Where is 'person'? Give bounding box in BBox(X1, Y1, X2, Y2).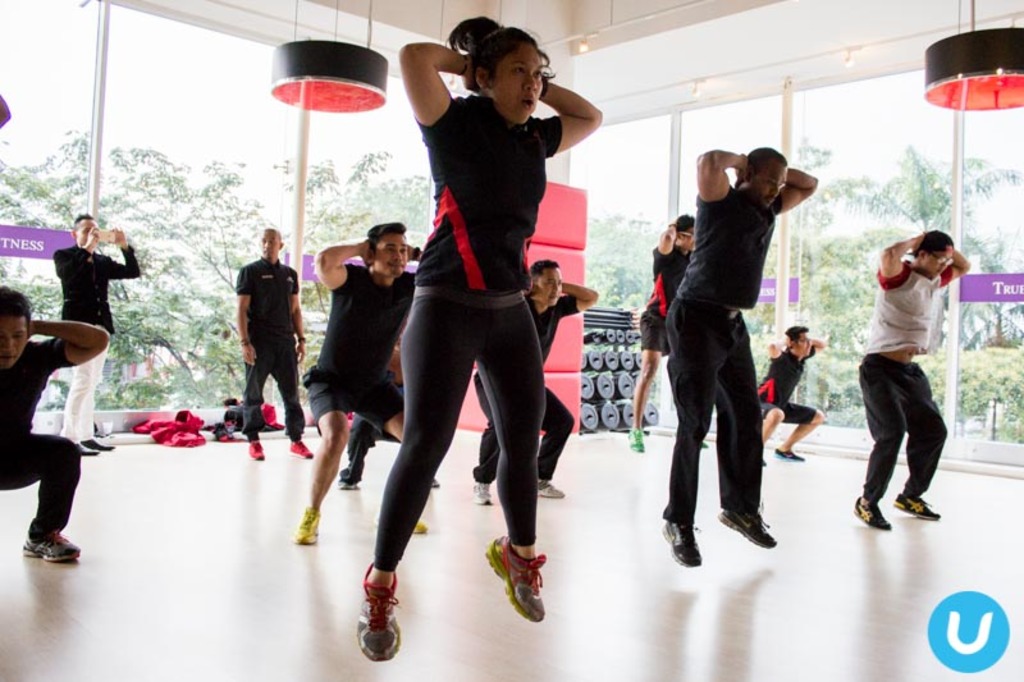
BBox(623, 212, 701, 447).
